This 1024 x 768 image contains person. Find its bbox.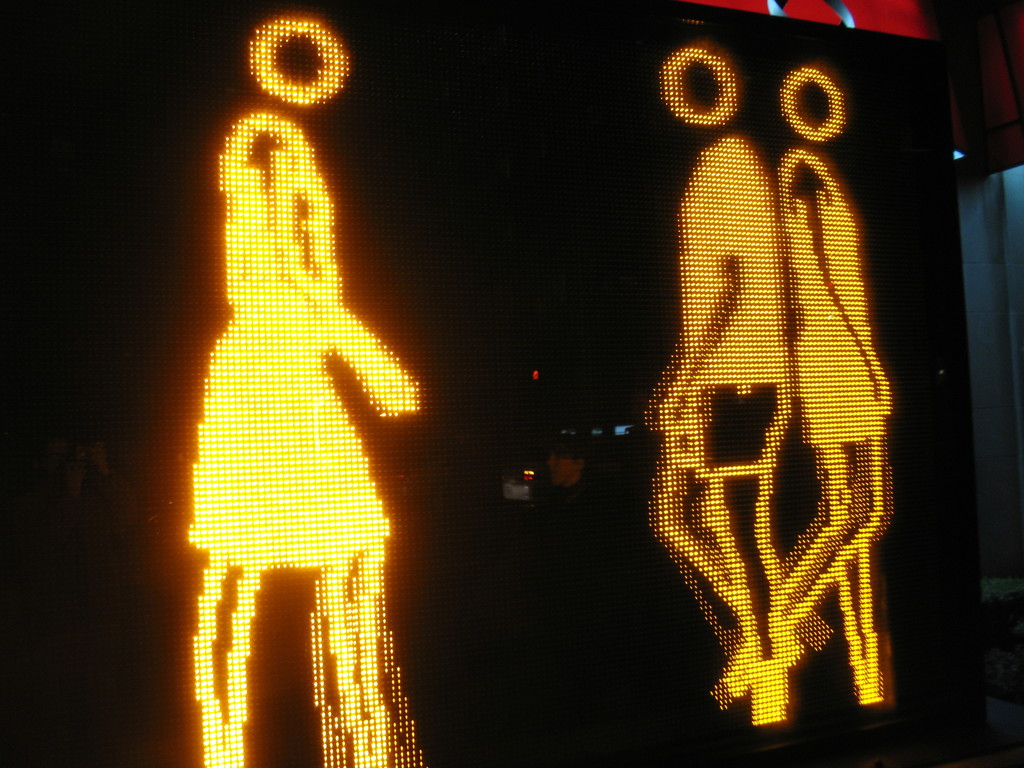
bbox(641, 47, 786, 717).
